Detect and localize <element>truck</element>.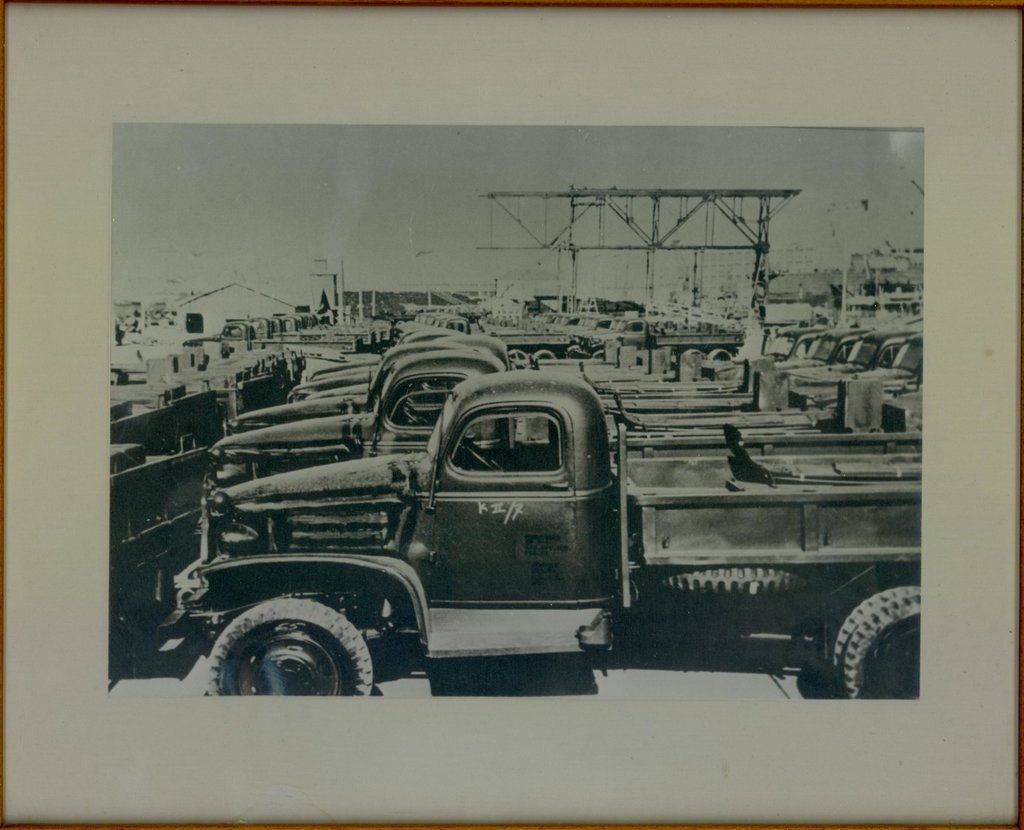
Localized at Rect(518, 307, 549, 328).
